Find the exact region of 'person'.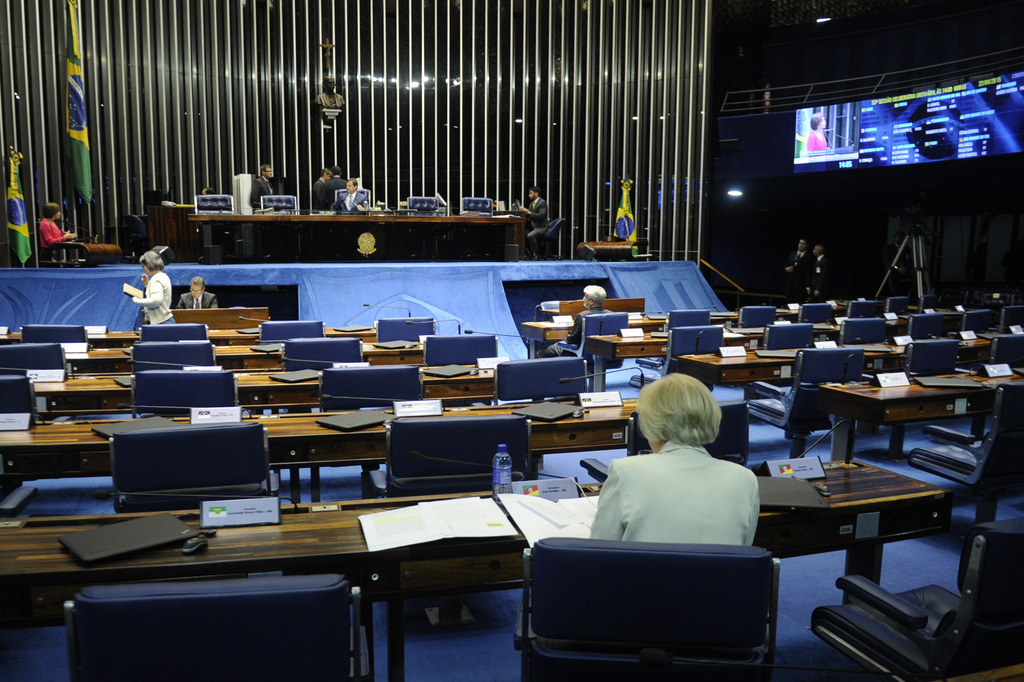
Exact region: pyautogui.locateOnScreen(314, 166, 343, 218).
